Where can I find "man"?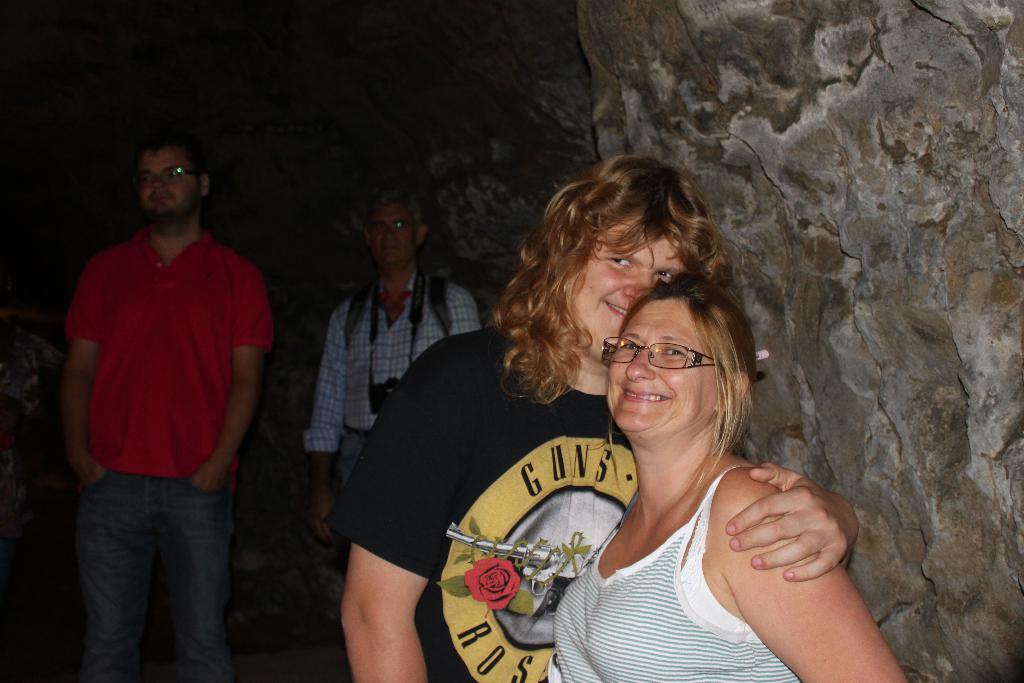
You can find it at <bbox>310, 181, 502, 630</bbox>.
